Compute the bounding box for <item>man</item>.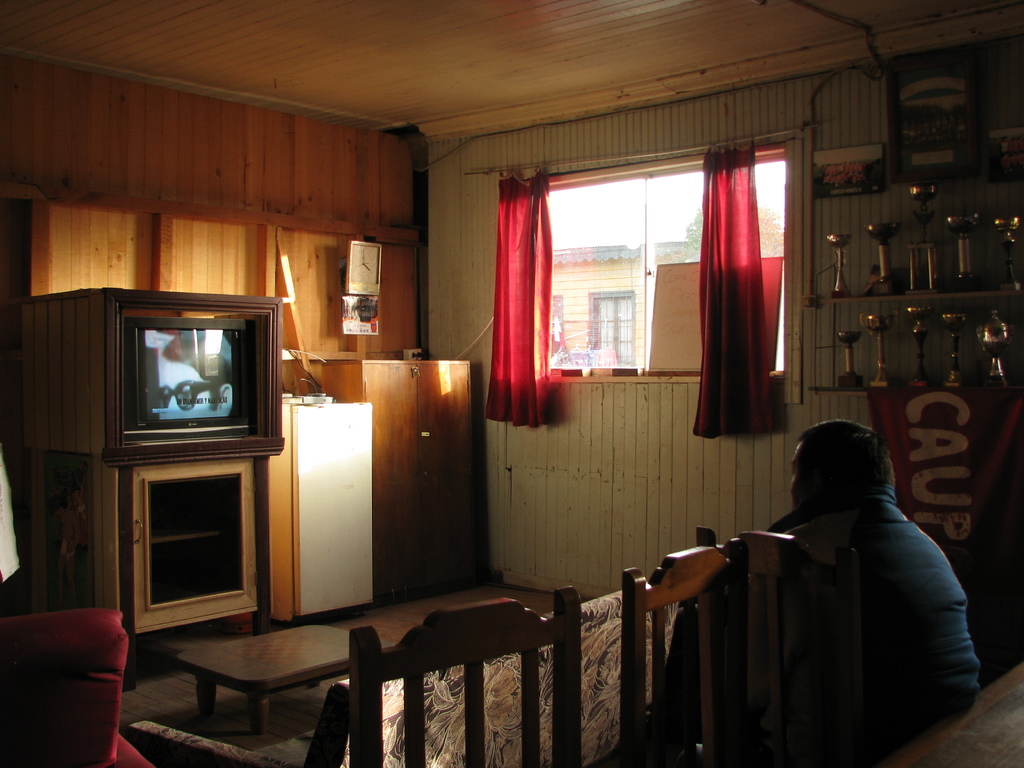
<bbox>741, 413, 993, 729</bbox>.
